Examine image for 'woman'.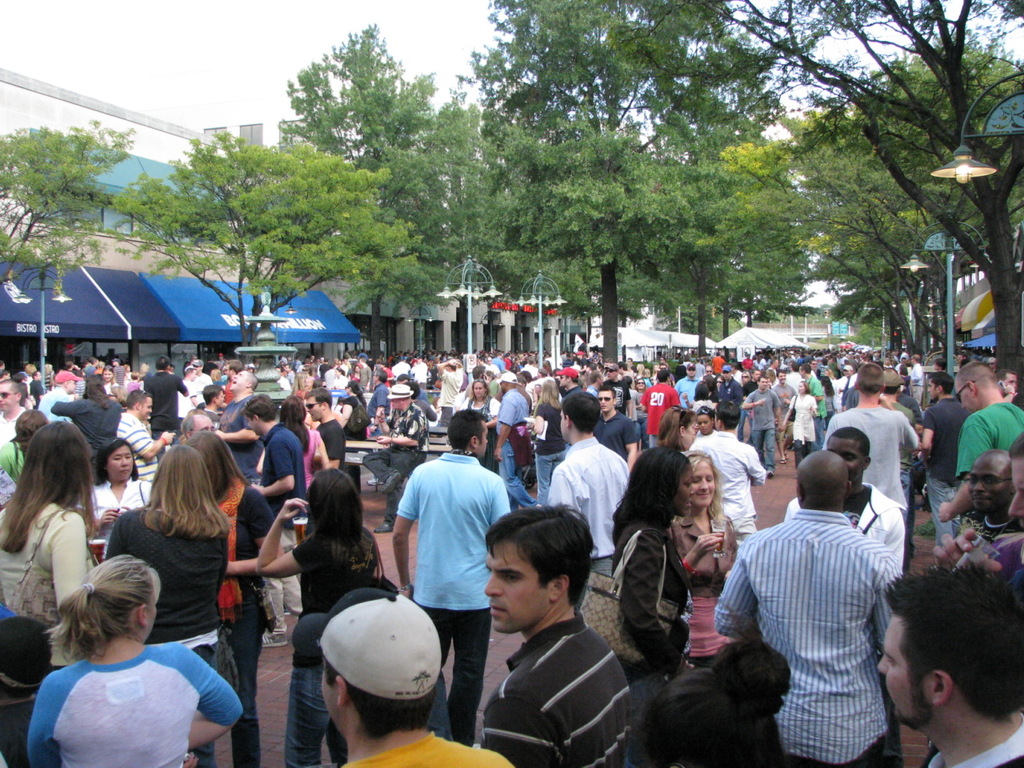
Examination result: <bbox>254, 466, 392, 767</bbox>.
